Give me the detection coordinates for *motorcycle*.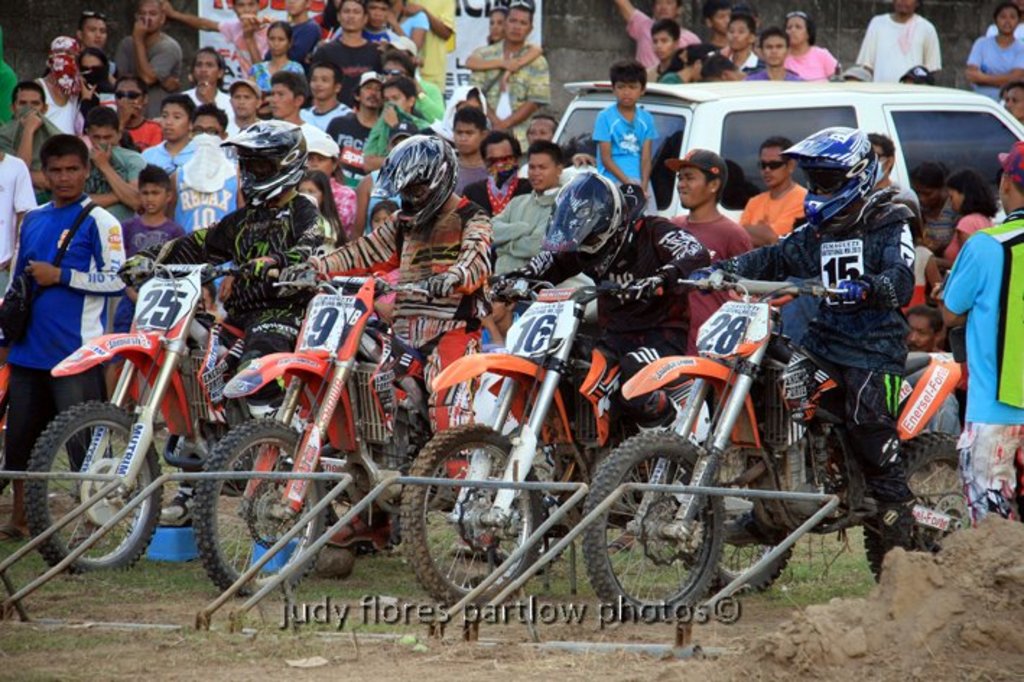
<bbox>189, 256, 432, 607</bbox>.
